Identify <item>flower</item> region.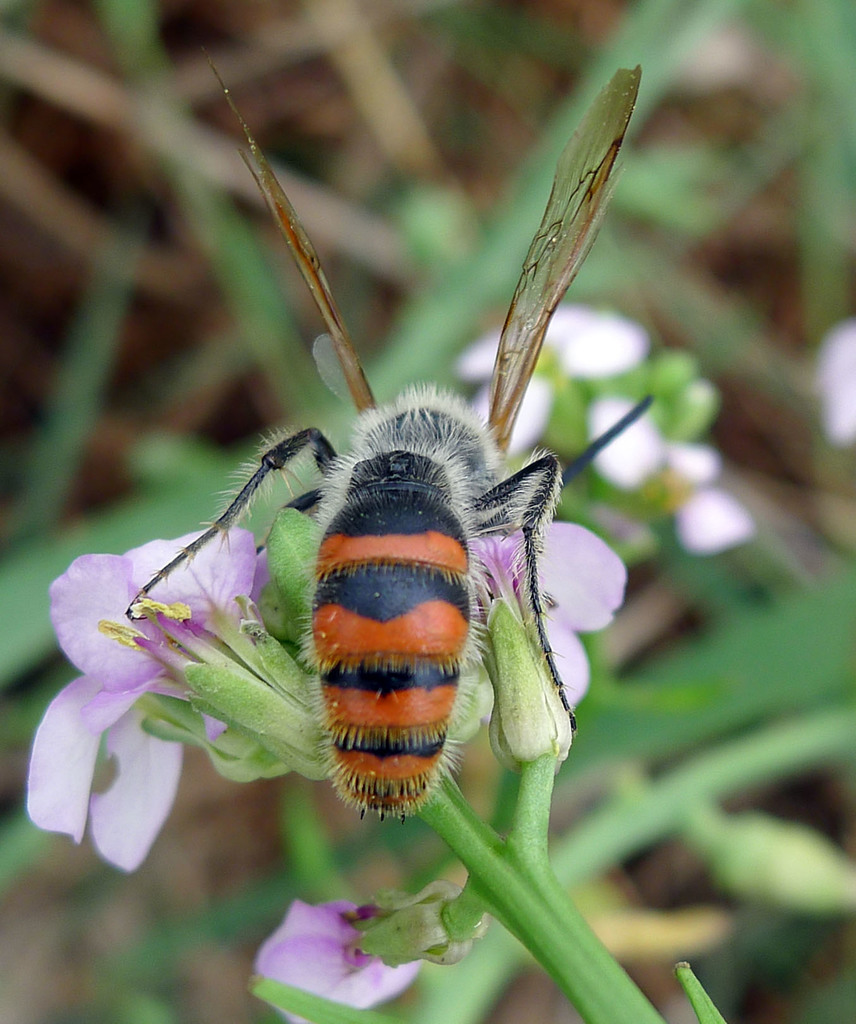
Region: bbox(627, 436, 763, 557).
